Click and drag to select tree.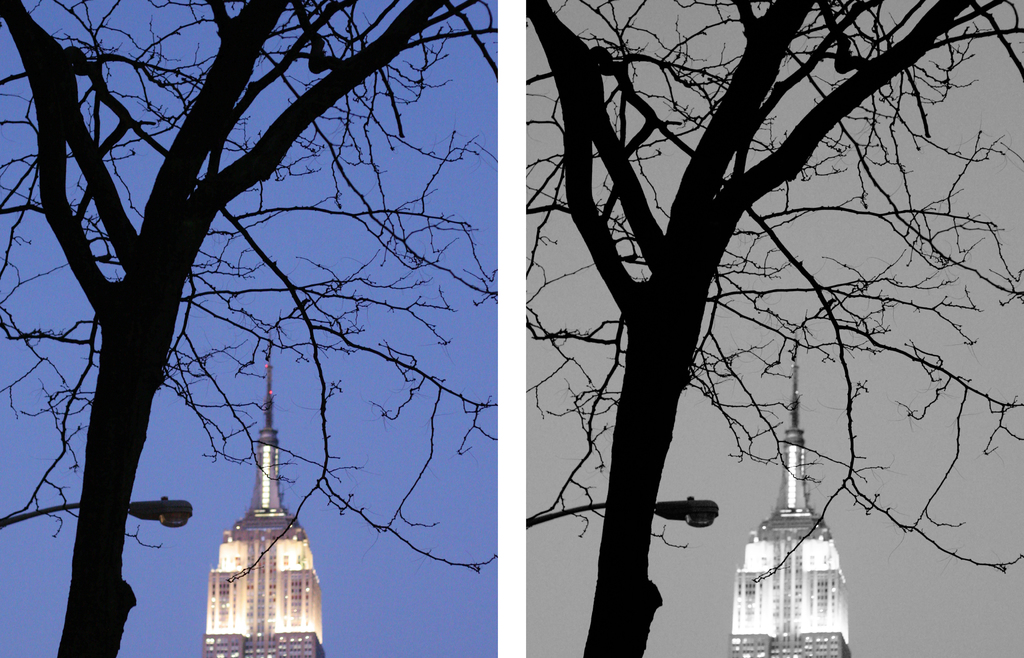
Selection: bbox=(0, 0, 501, 657).
